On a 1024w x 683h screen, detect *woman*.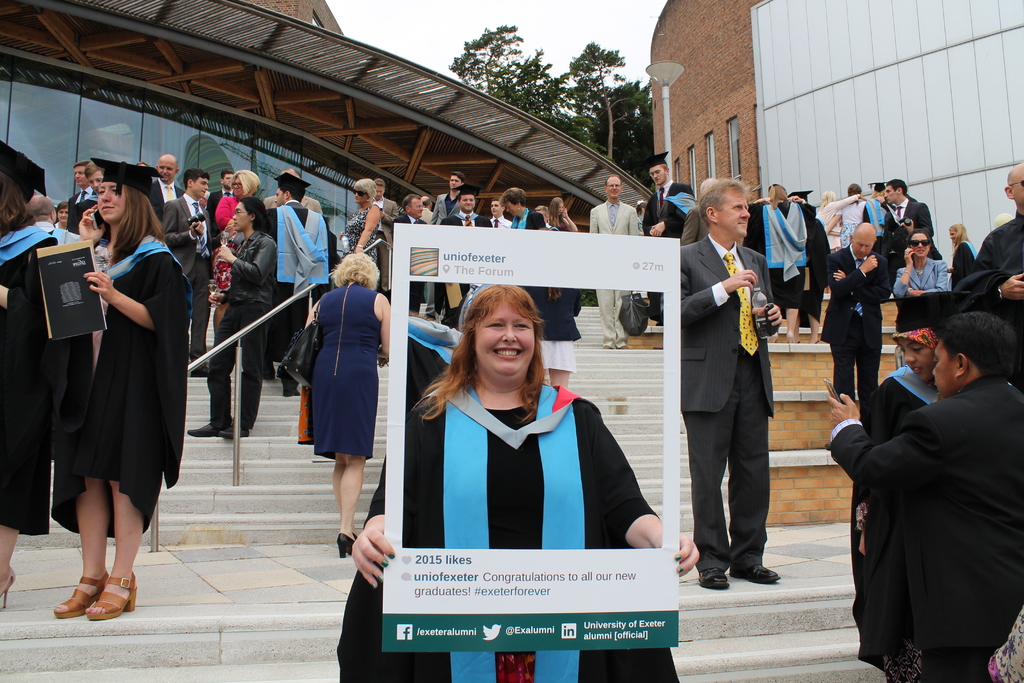
<bbox>0, 138, 64, 614</bbox>.
